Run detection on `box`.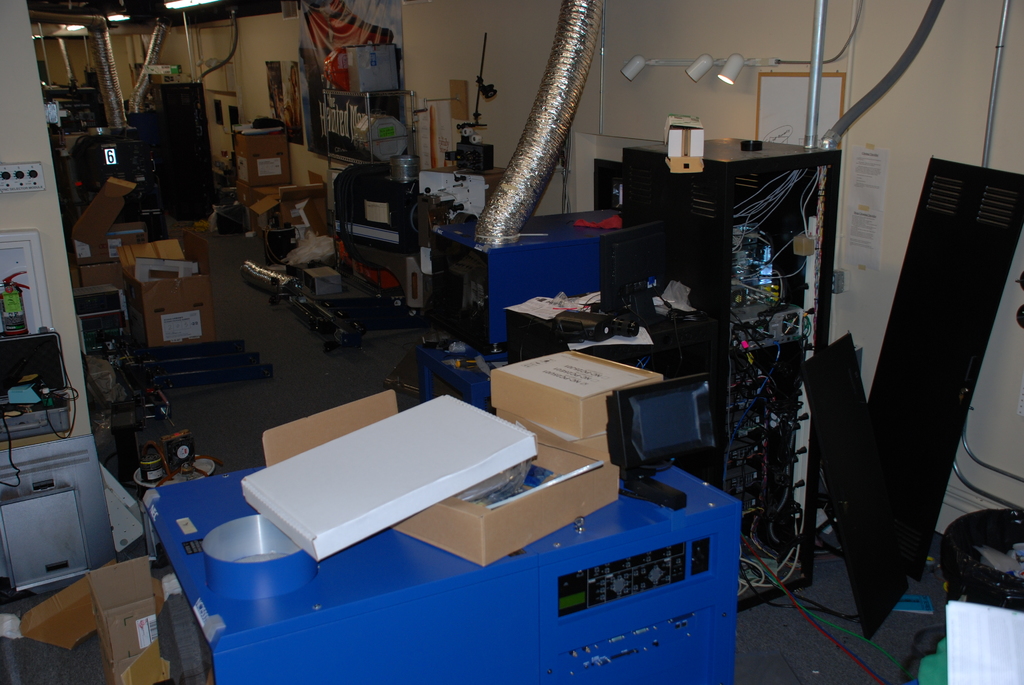
Result: l=124, t=237, r=184, b=274.
